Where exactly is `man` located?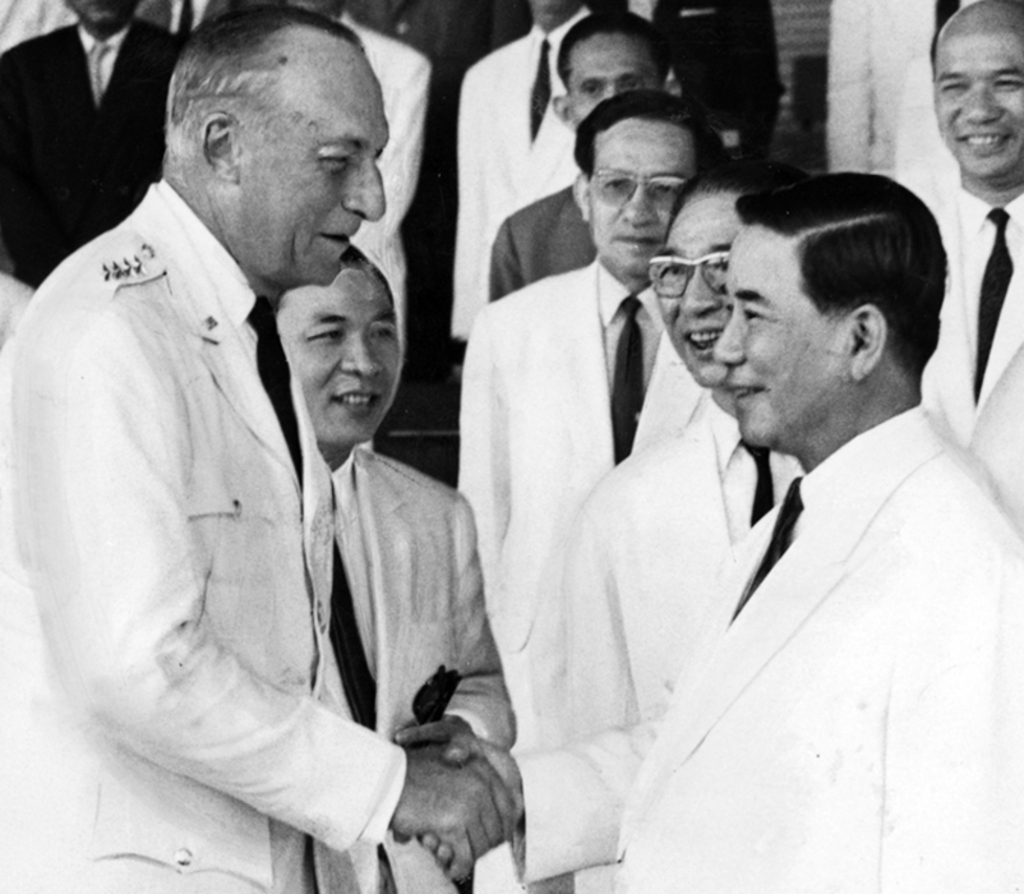
Its bounding box is BBox(452, 0, 622, 336).
